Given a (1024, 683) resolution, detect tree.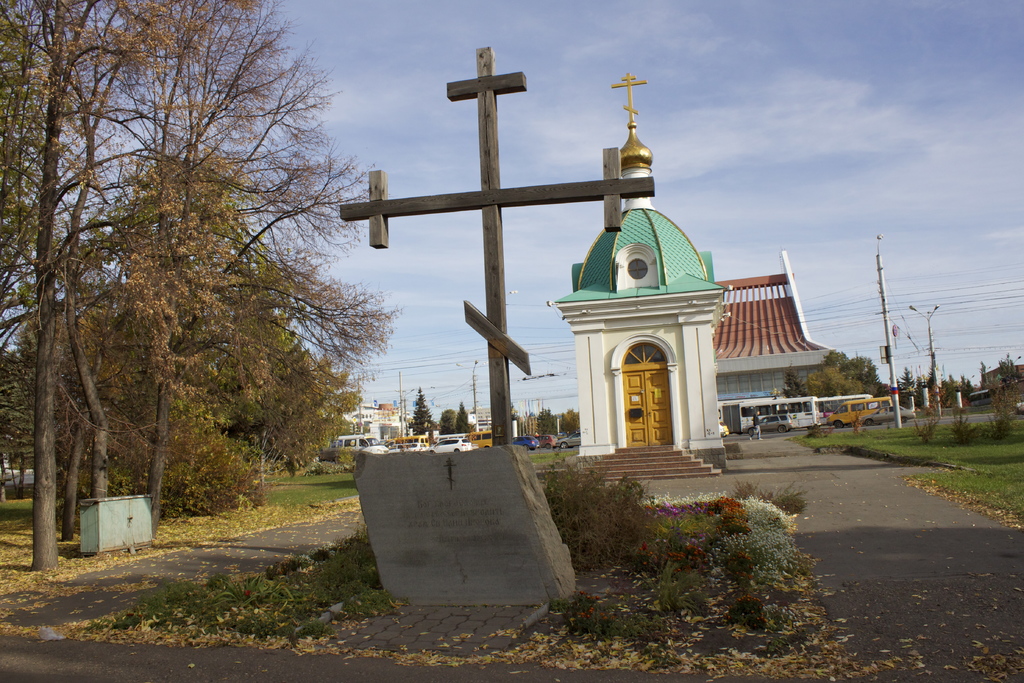
select_region(442, 399, 471, 434).
